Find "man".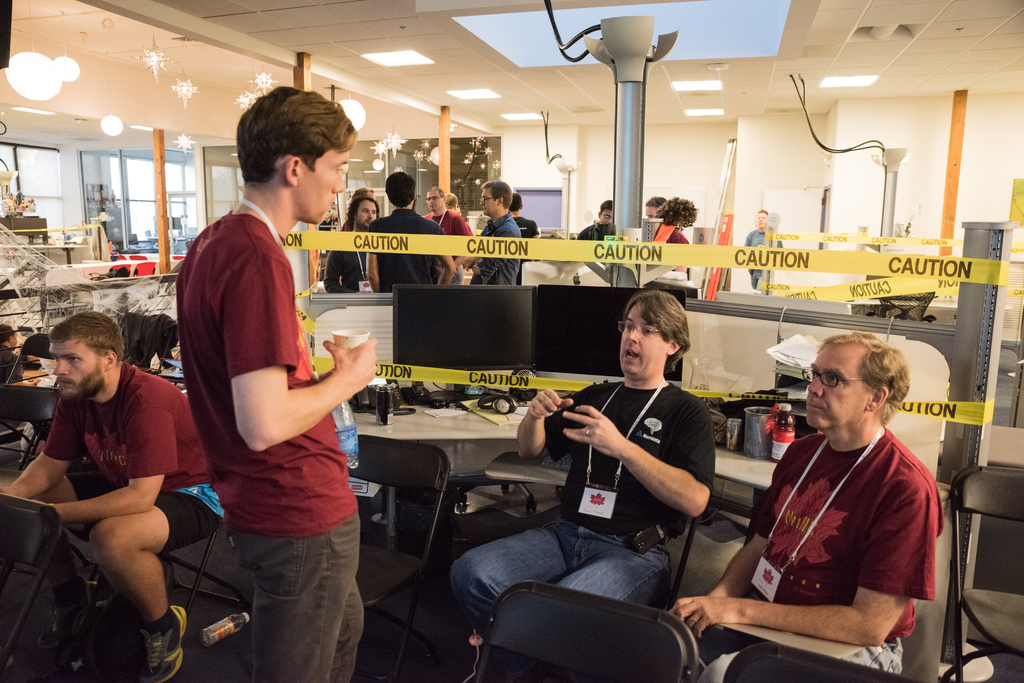
<box>448,289,716,626</box>.
